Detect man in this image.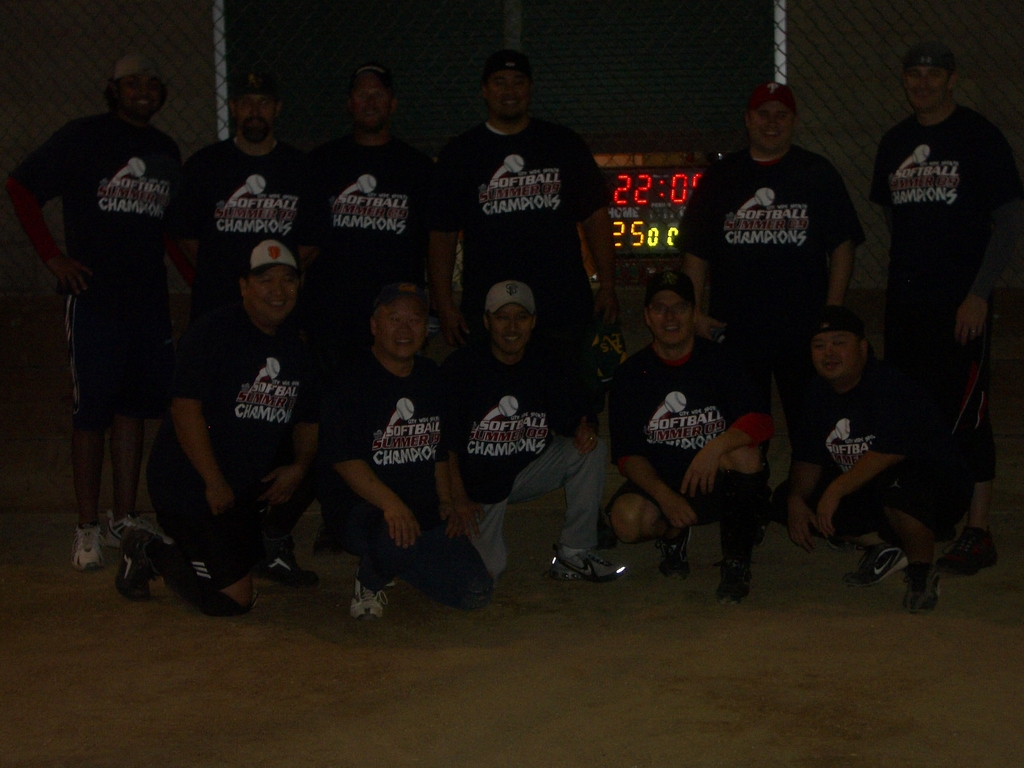
Detection: <box>860,43,1019,572</box>.
